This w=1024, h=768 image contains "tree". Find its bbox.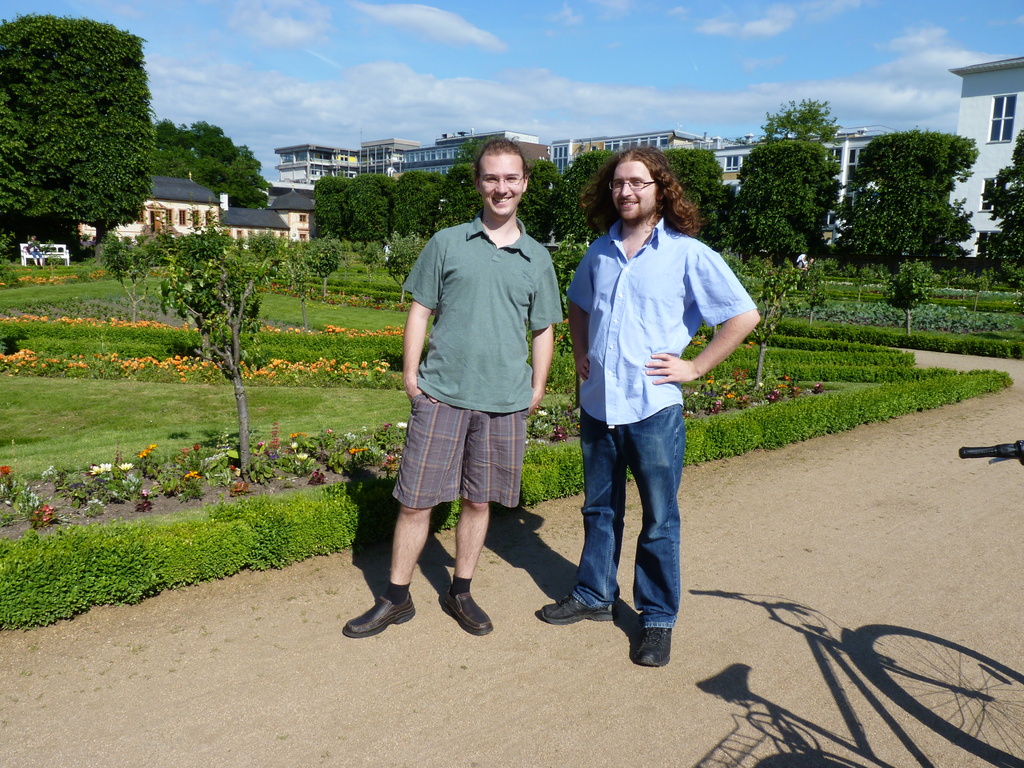
303:152:483:250.
